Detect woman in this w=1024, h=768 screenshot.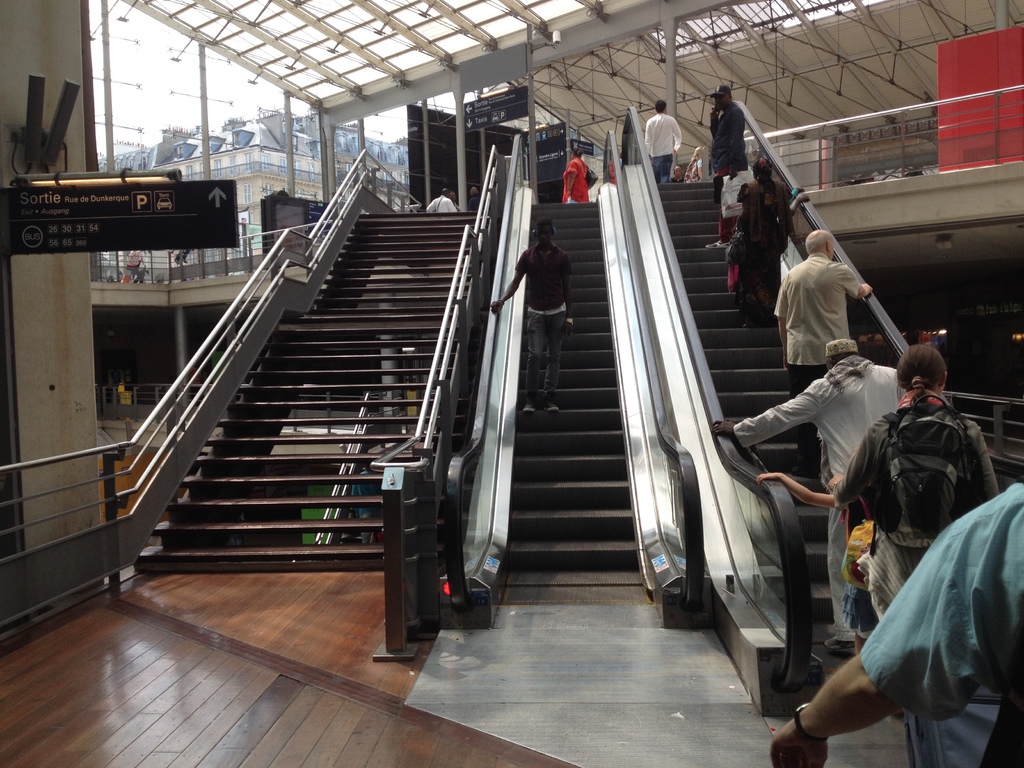
Detection: 561,148,589,212.
